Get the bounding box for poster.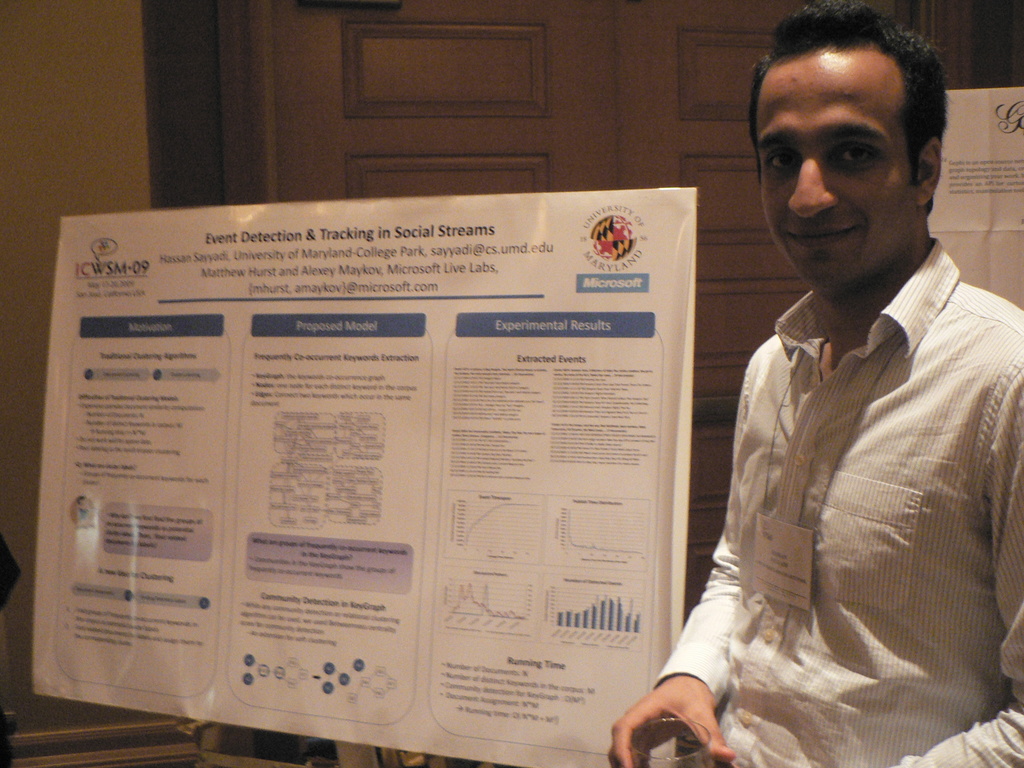
[29, 182, 695, 765].
